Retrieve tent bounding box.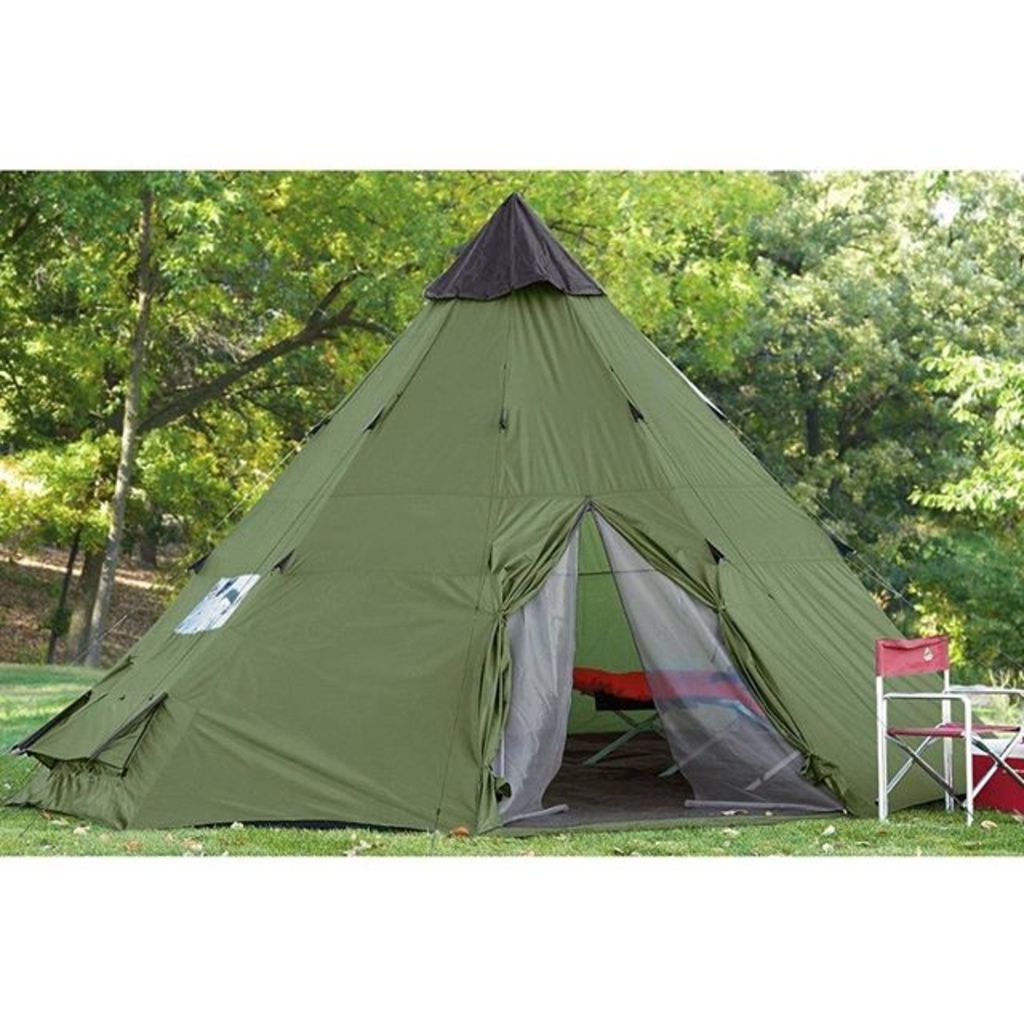
Bounding box: box=[0, 192, 998, 840].
